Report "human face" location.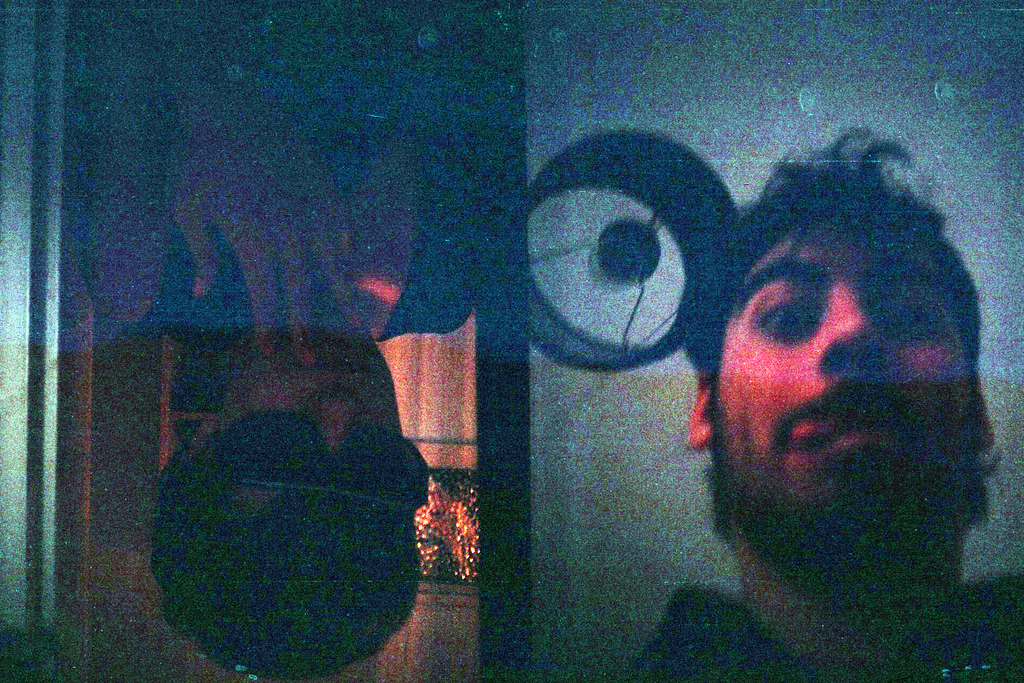
Report: (x1=208, y1=305, x2=412, y2=506).
